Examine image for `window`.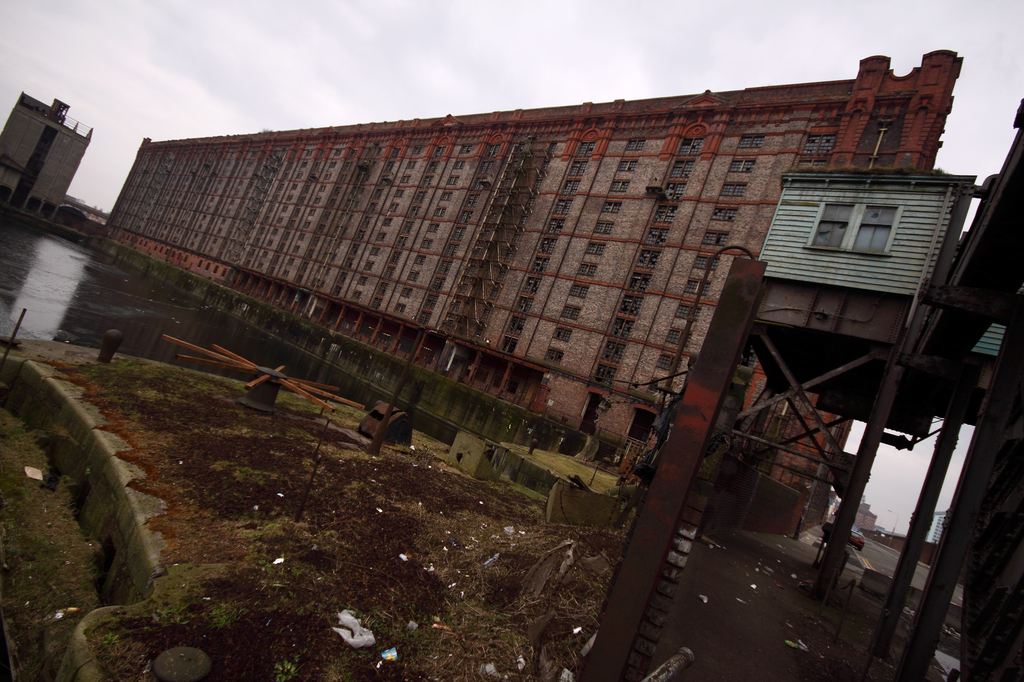
Examination result: BBox(806, 202, 856, 249).
